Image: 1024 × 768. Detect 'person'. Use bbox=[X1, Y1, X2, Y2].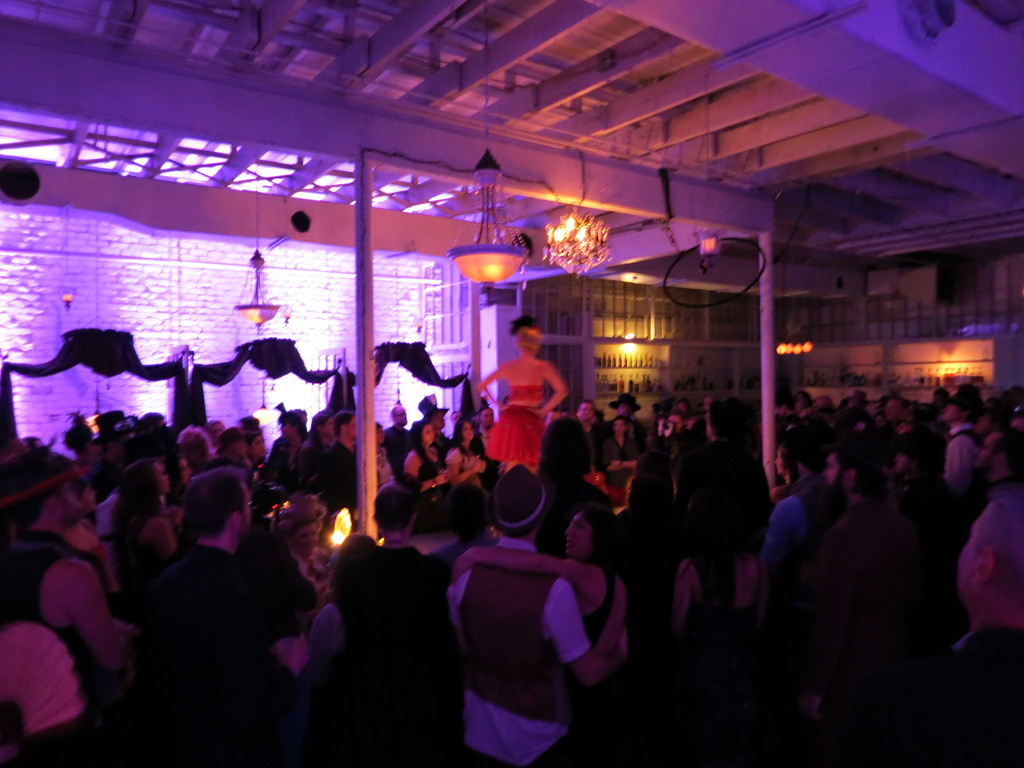
bbox=[314, 405, 360, 516].
